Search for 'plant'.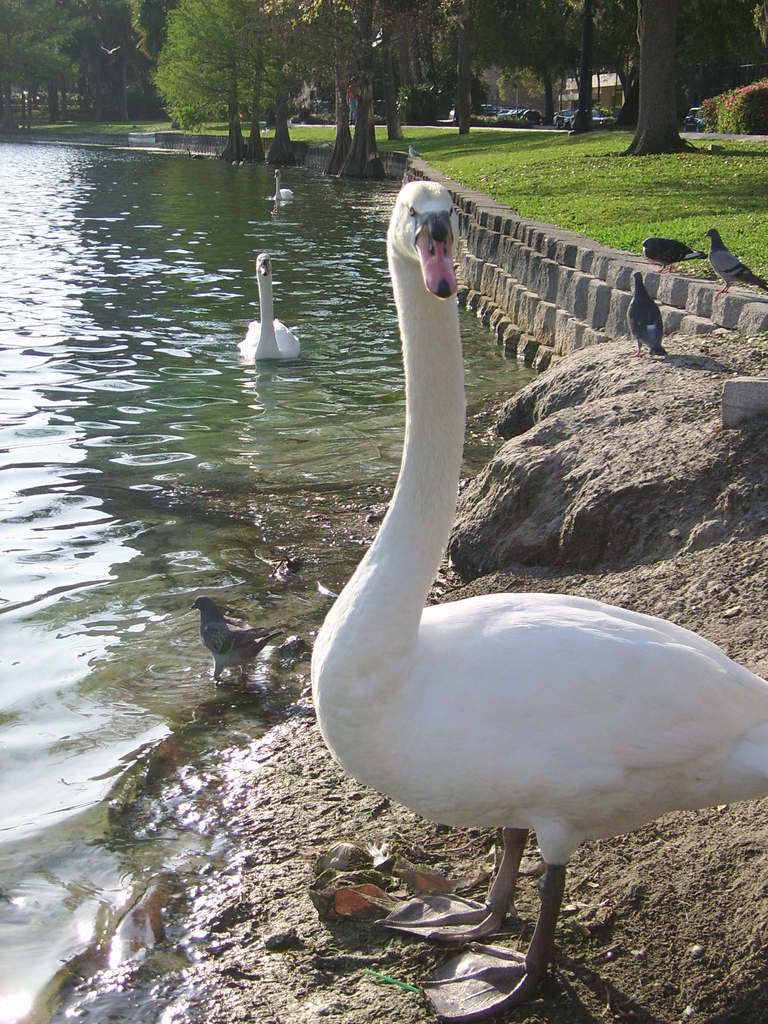
Found at 383:83:465:127.
